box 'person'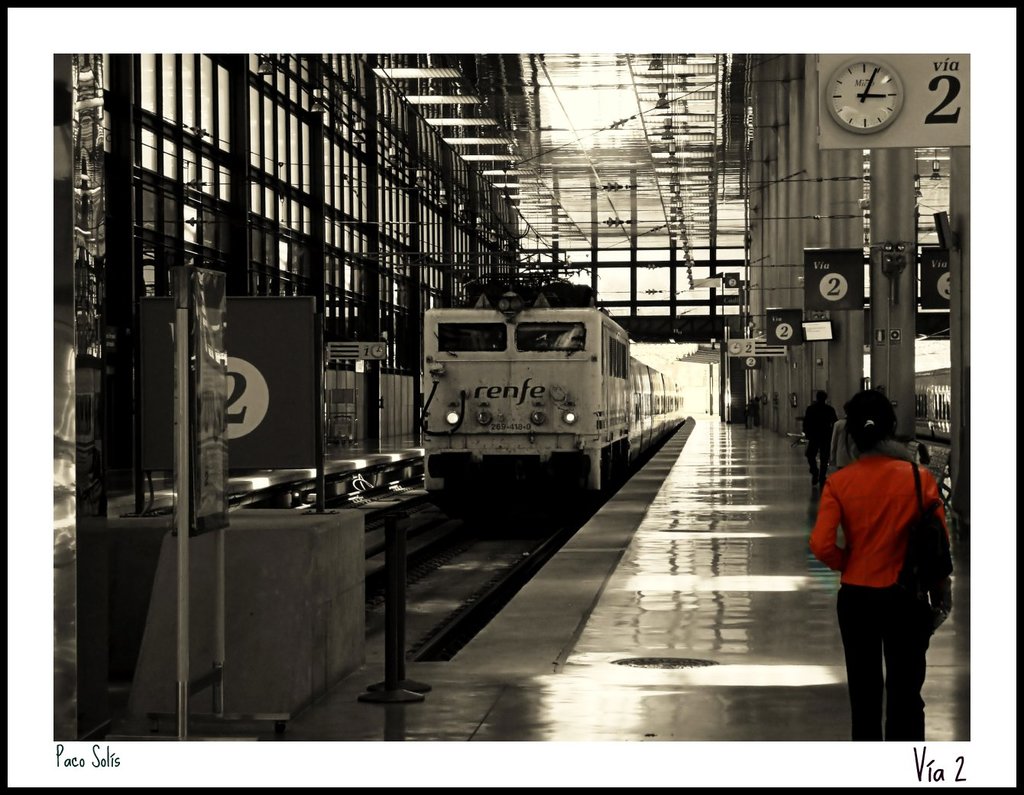
l=817, t=397, r=958, b=742
